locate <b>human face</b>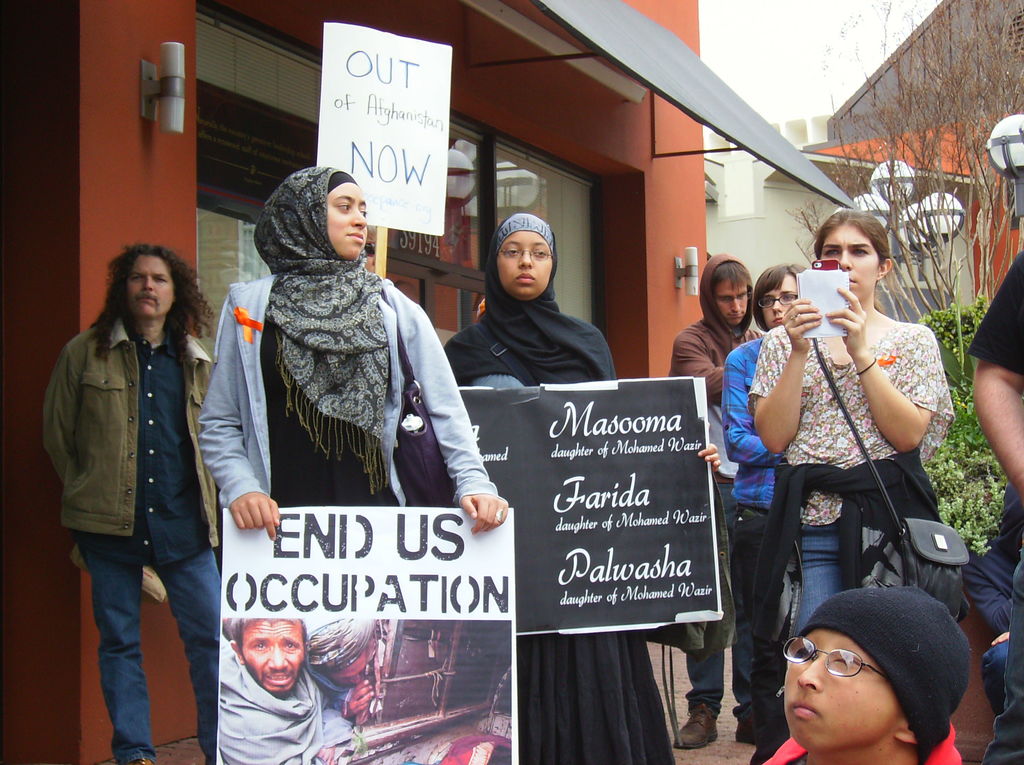
BBox(242, 619, 304, 693)
